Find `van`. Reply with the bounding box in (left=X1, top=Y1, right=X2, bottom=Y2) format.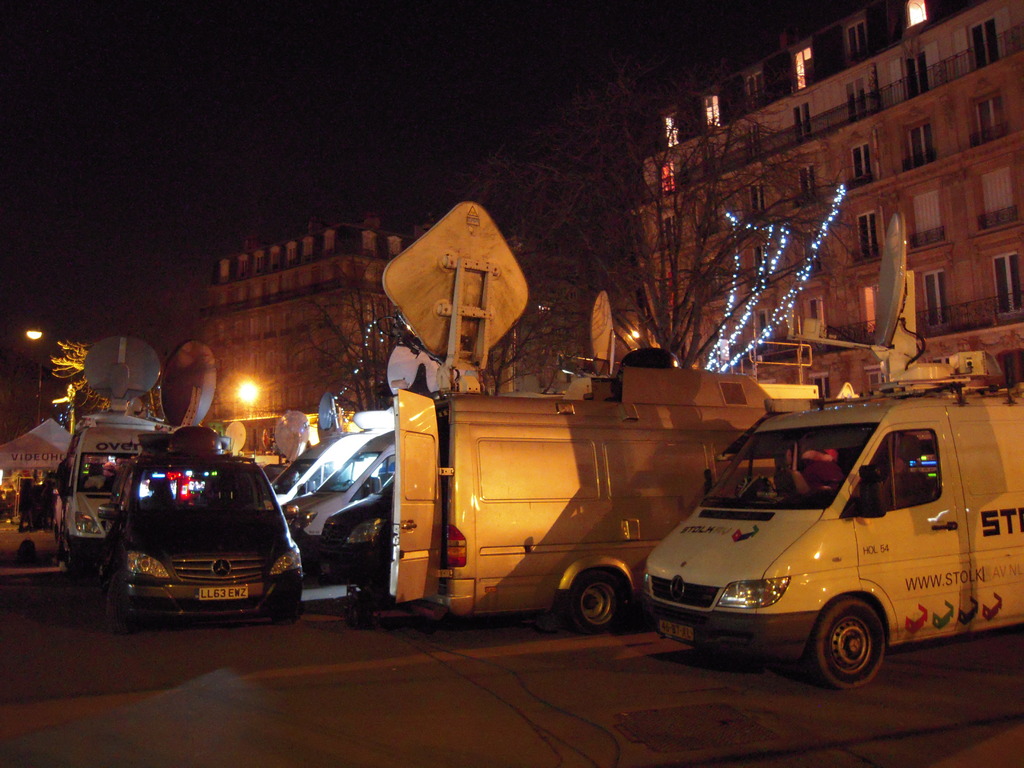
(left=54, top=336, right=202, bottom=587).
